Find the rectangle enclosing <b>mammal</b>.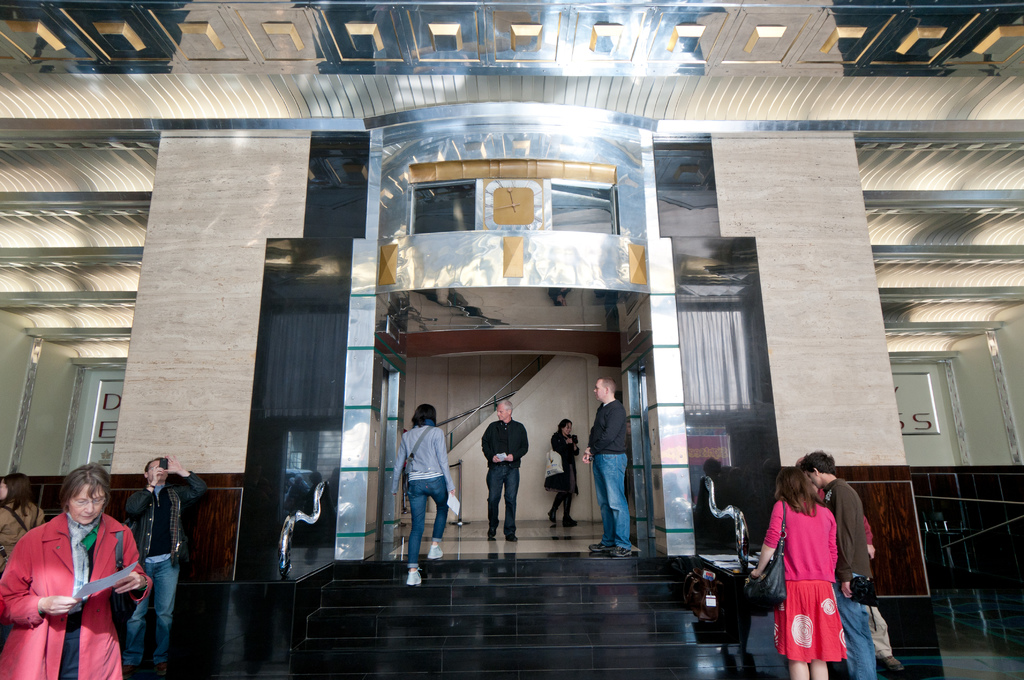
bbox=(583, 374, 625, 558).
